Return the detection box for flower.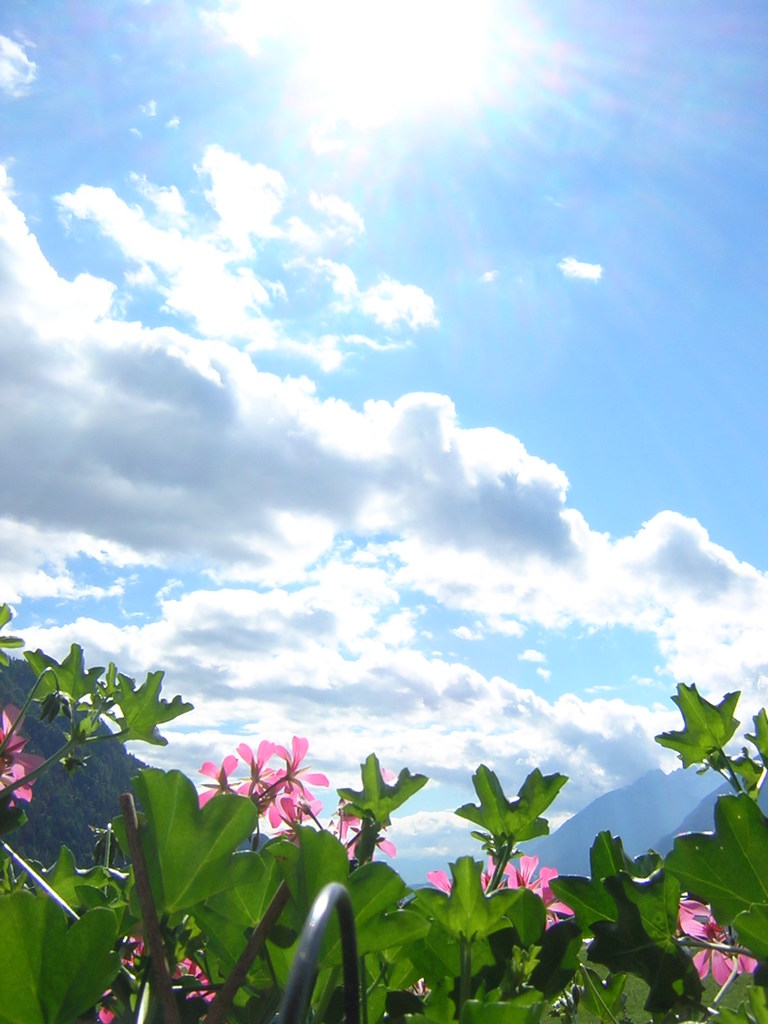
l=332, t=769, r=392, b=872.
